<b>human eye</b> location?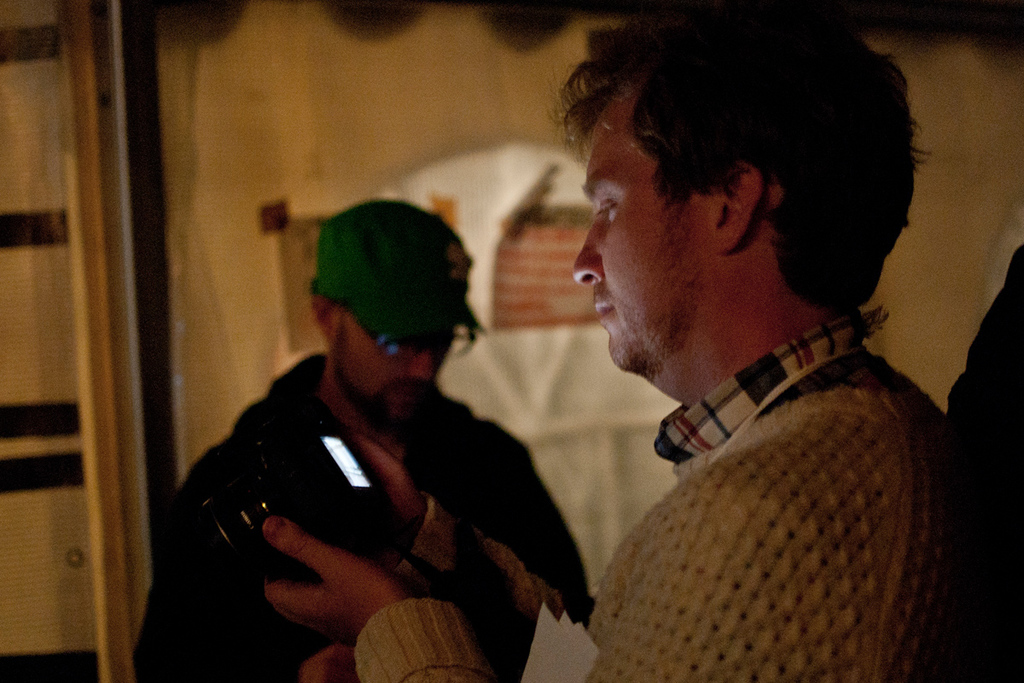
left=379, top=332, right=403, bottom=352
